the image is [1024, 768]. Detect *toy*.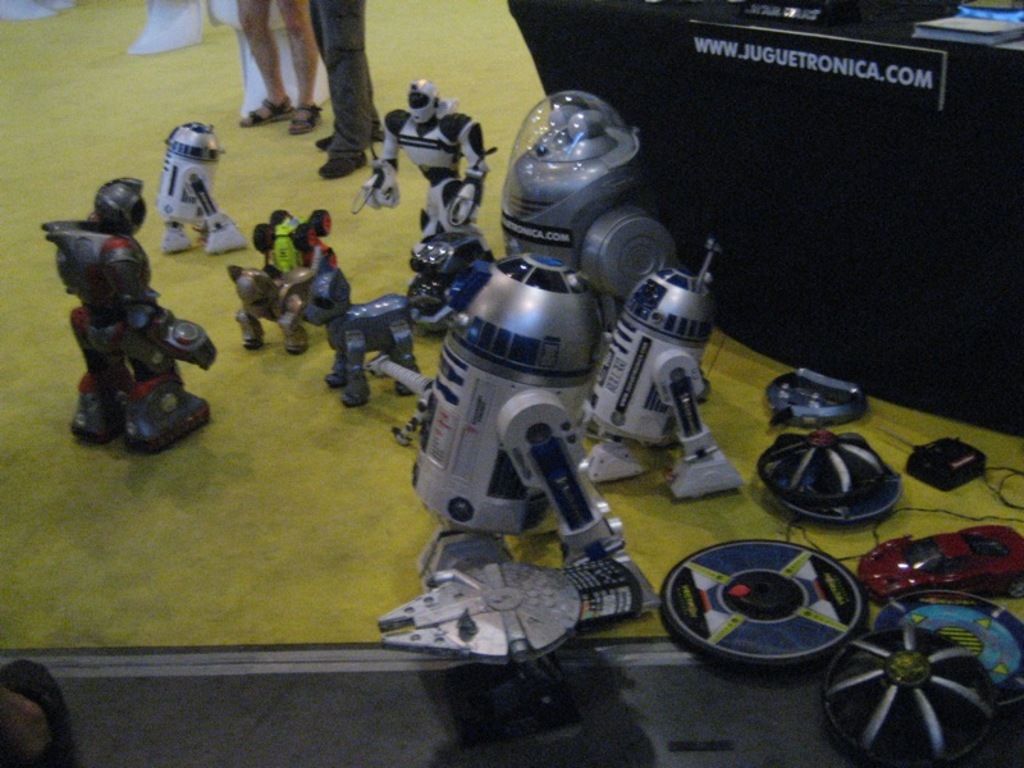
Detection: bbox=[860, 521, 1023, 599].
